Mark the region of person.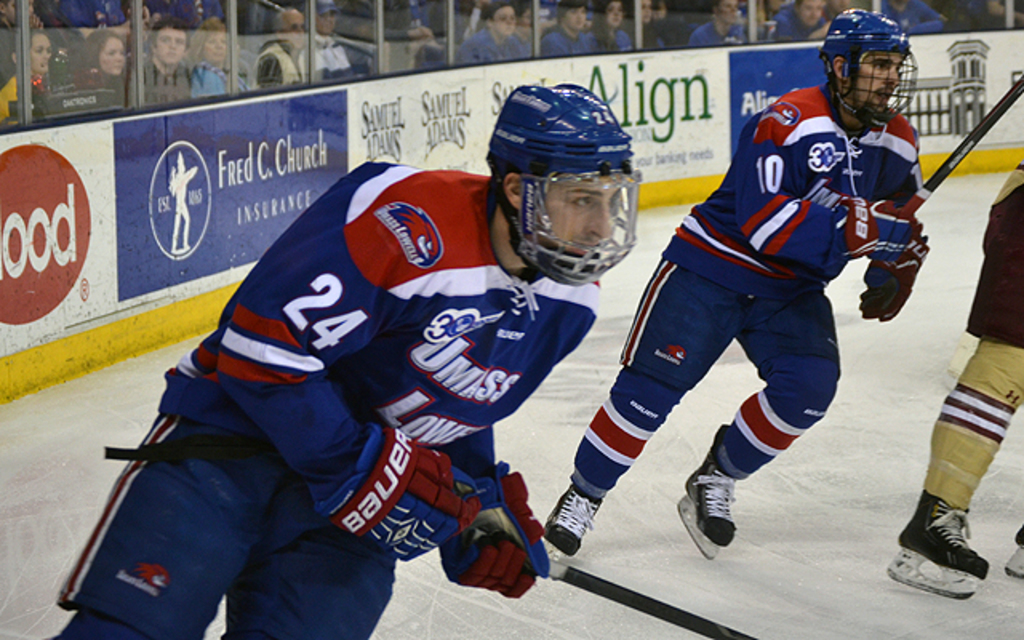
Region: 541,0,595,54.
